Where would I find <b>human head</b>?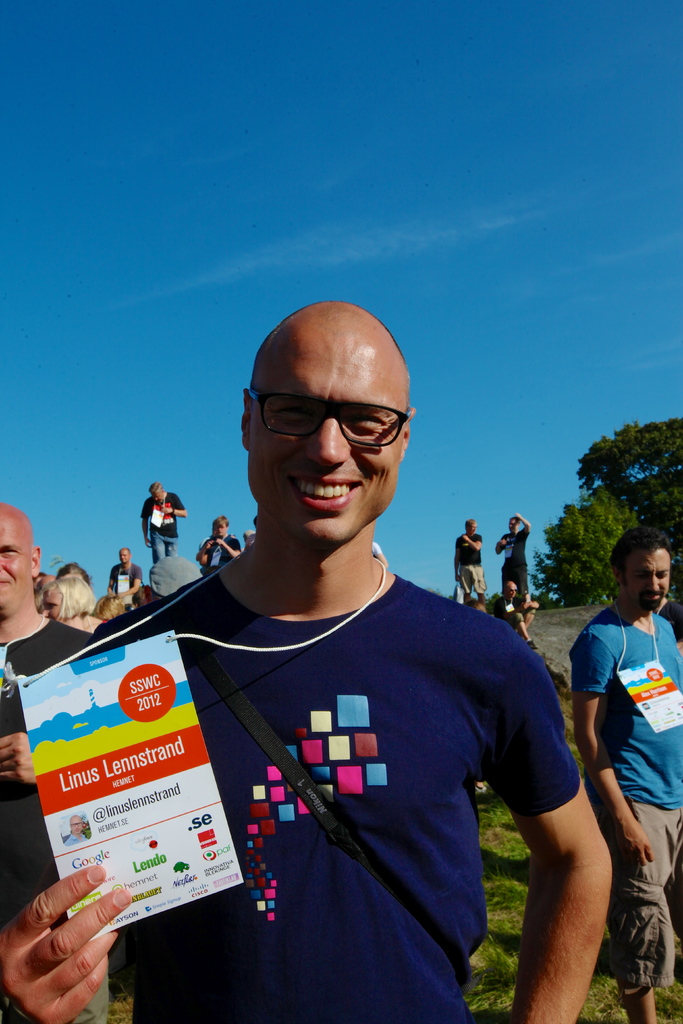
At pyautogui.locateOnScreen(119, 548, 129, 565).
